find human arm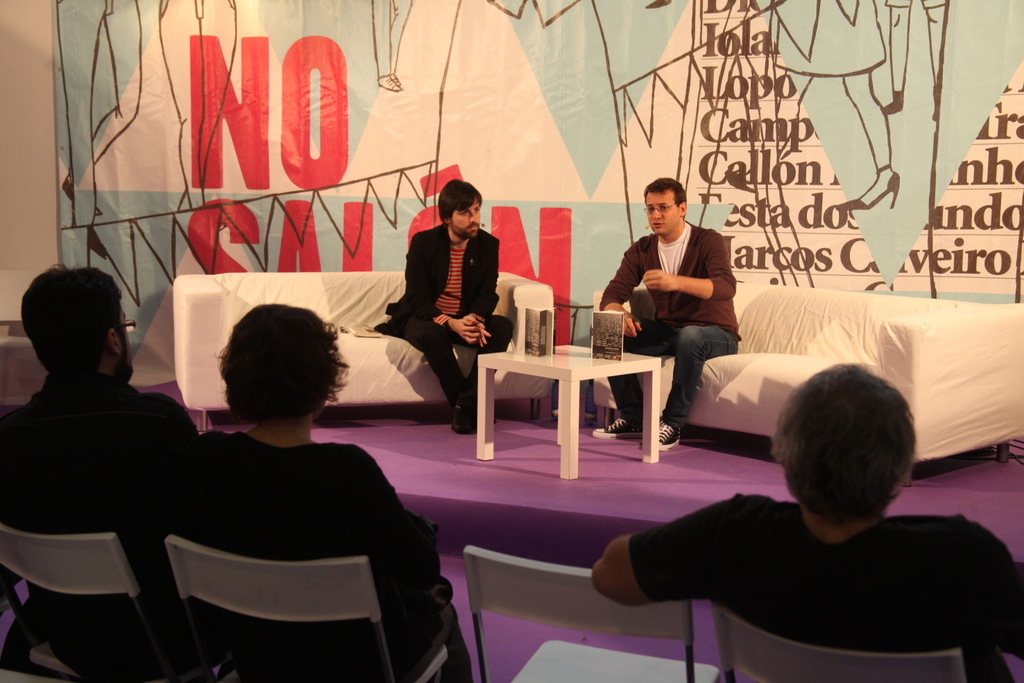
x1=601 y1=241 x2=646 y2=333
